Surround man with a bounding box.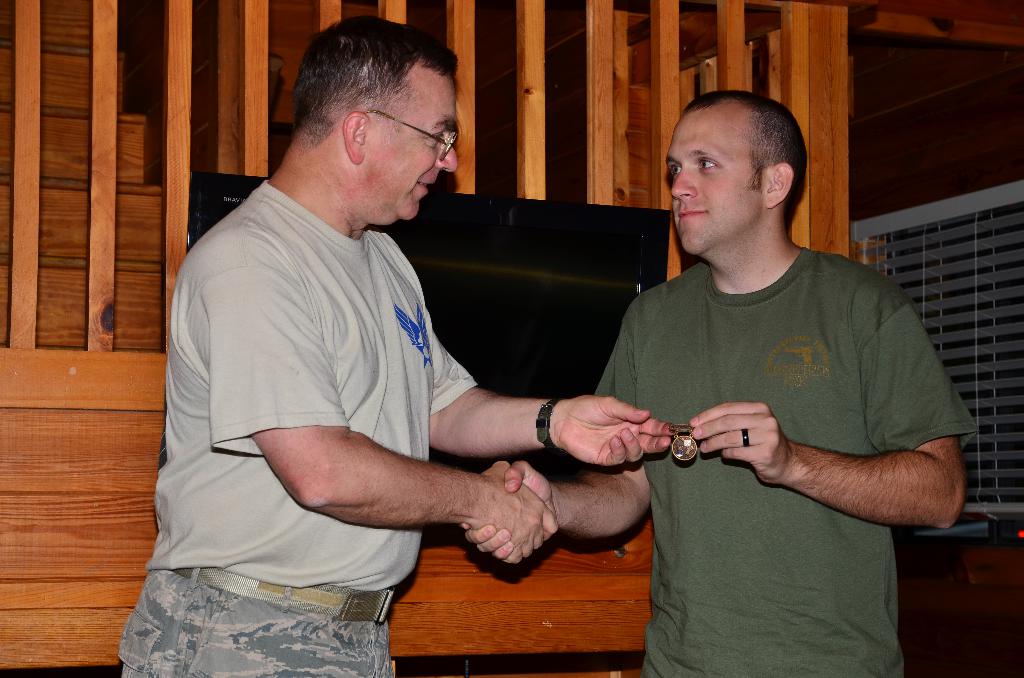
crop(111, 15, 692, 673).
